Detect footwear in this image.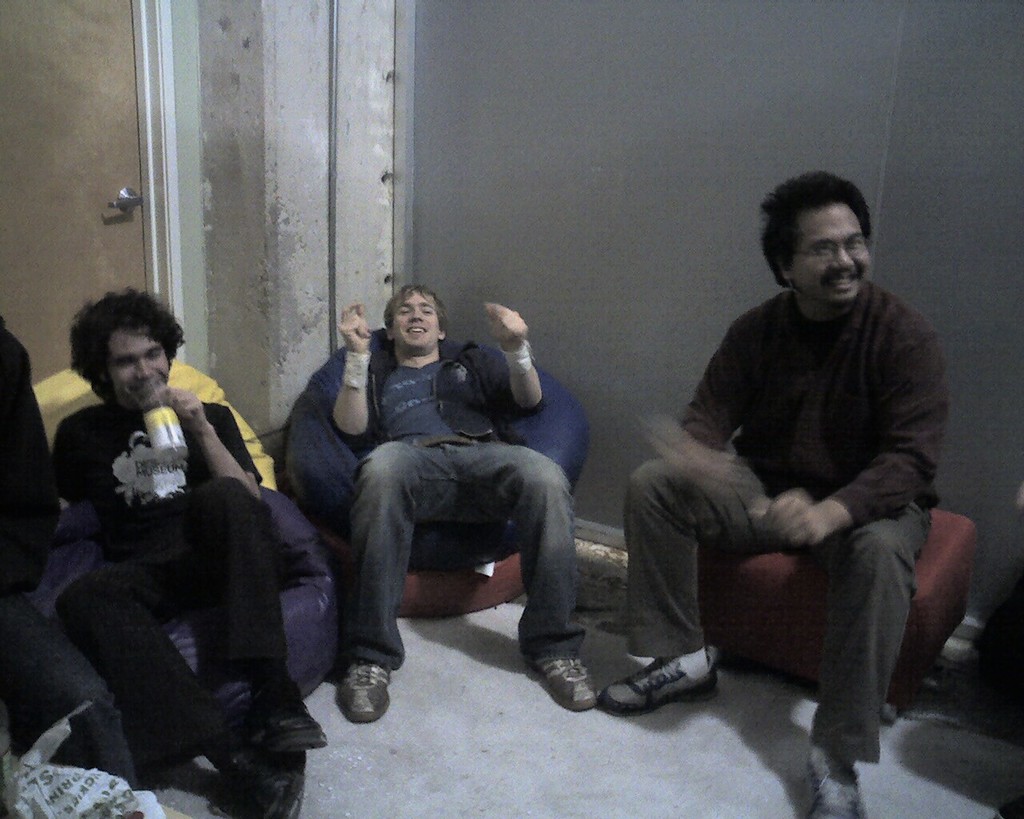
Detection: x1=256, y1=773, x2=283, y2=817.
